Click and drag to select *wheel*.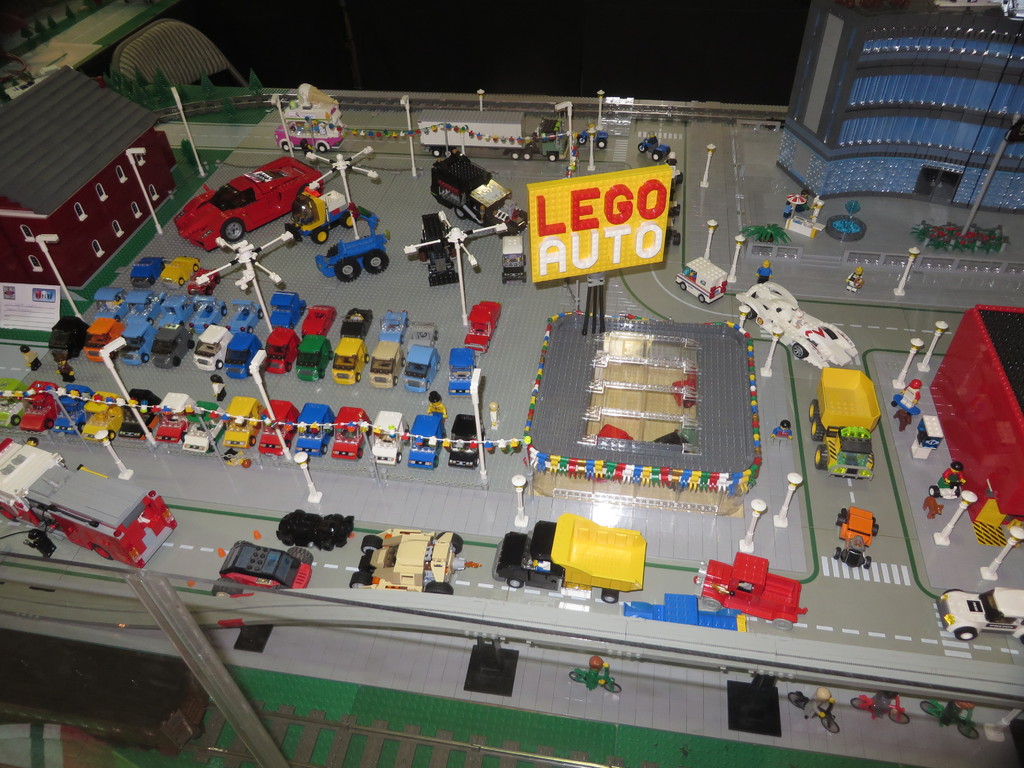
Selection: [291, 323, 296, 329].
